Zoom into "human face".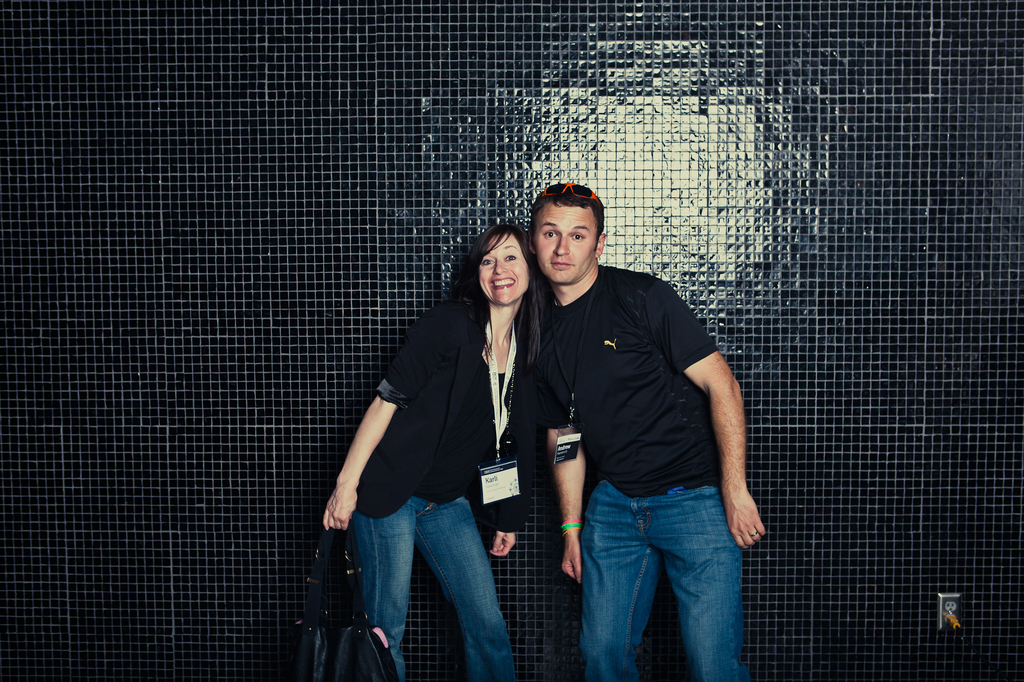
Zoom target: locate(483, 235, 529, 304).
